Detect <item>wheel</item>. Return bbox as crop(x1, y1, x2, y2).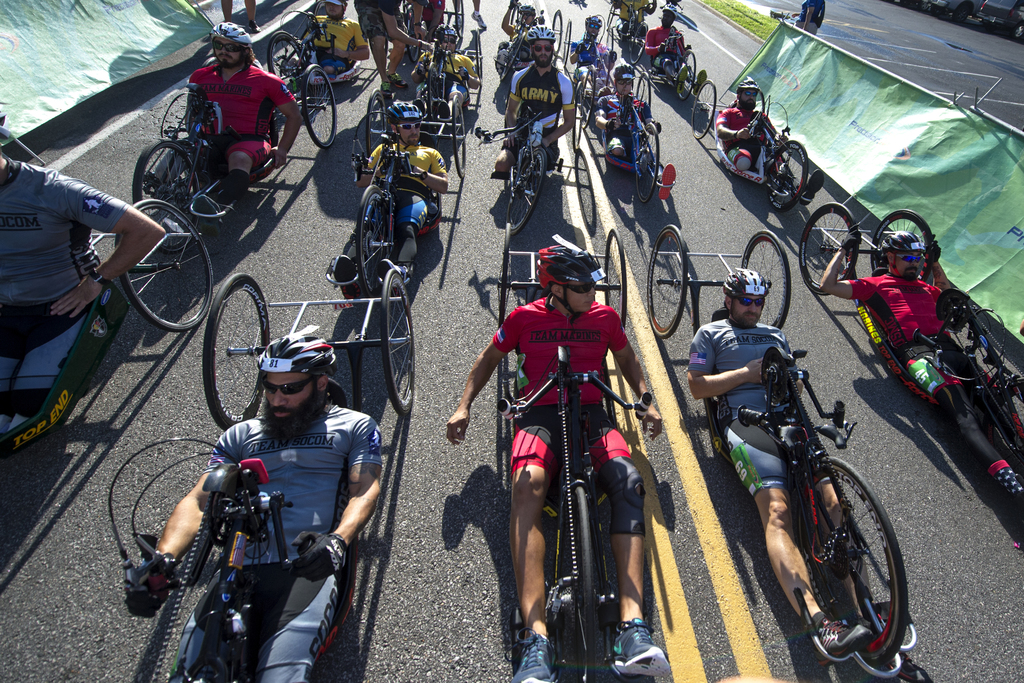
crop(954, 3, 971, 24).
